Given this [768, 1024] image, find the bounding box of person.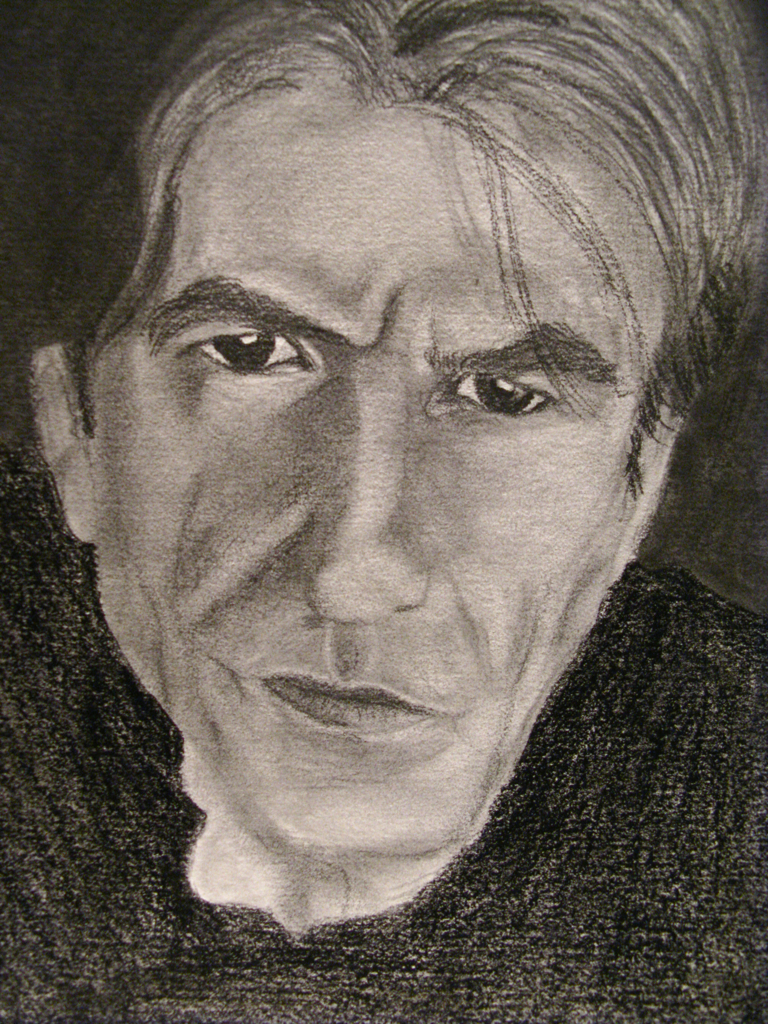
detection(0, 0, 767, 1023).
